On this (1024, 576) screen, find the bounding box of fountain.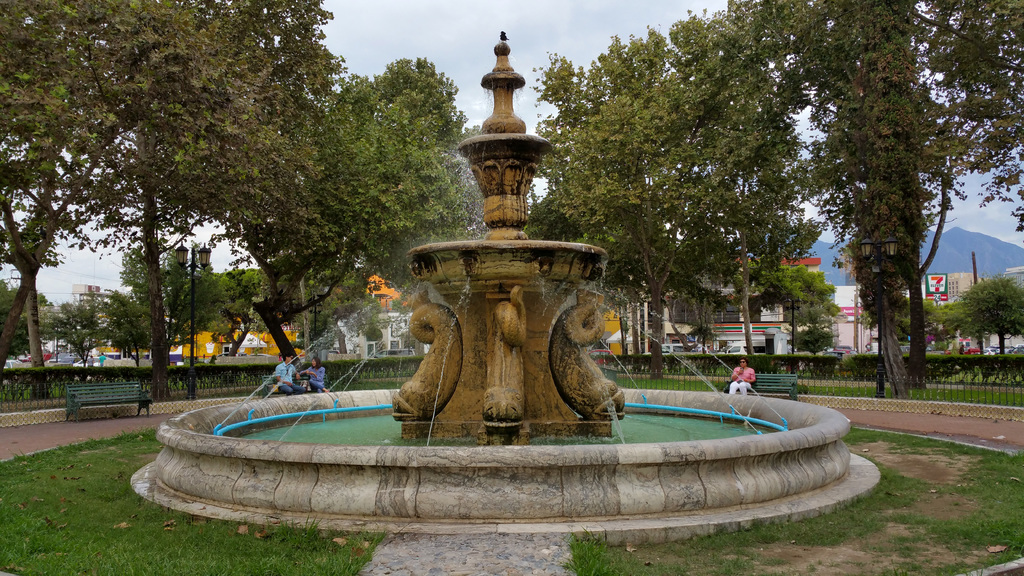
Bounding box: [158, 39, 808, 531].
